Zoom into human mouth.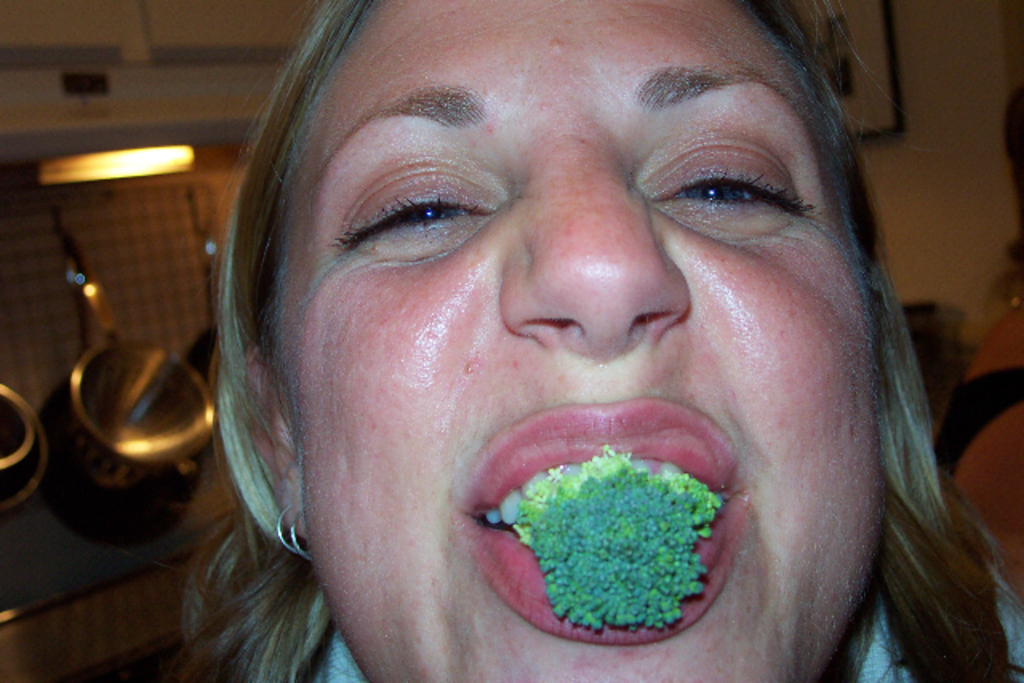
Zoom target: bbox=[458, 398, 746, 641].
